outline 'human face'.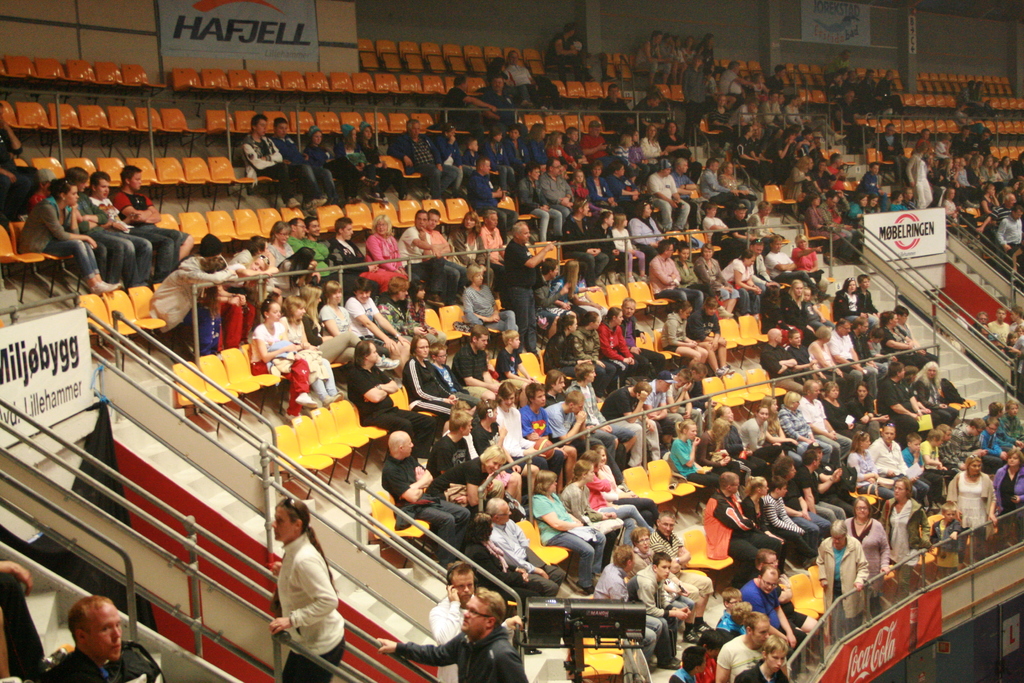
Outline: detection(828, 197, 837, 206).
